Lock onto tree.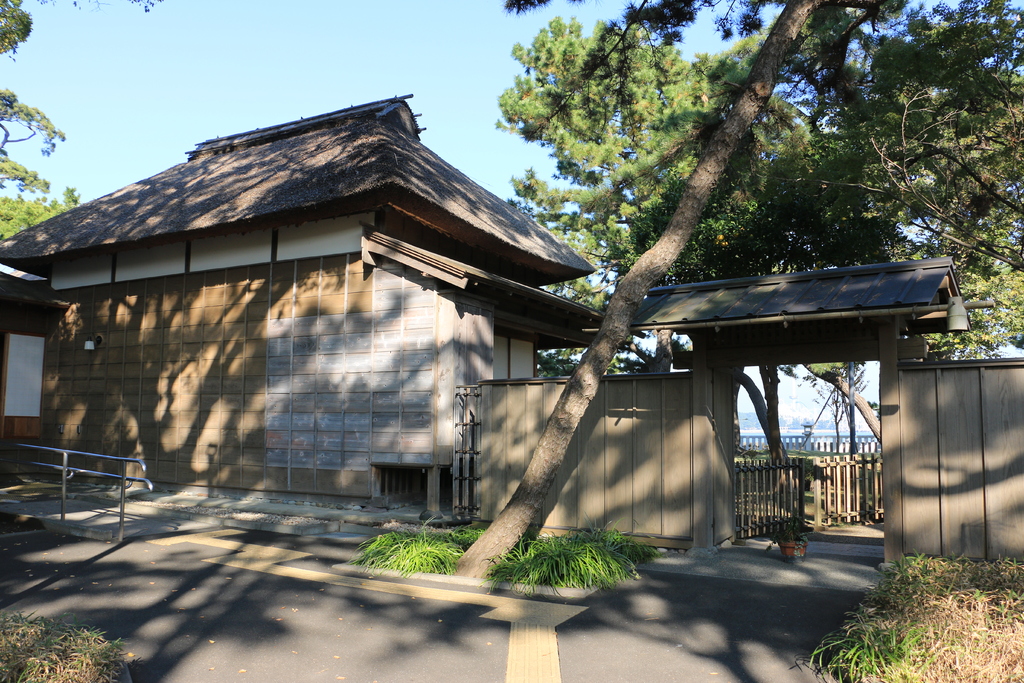
Locked: 491 9 878 373.
